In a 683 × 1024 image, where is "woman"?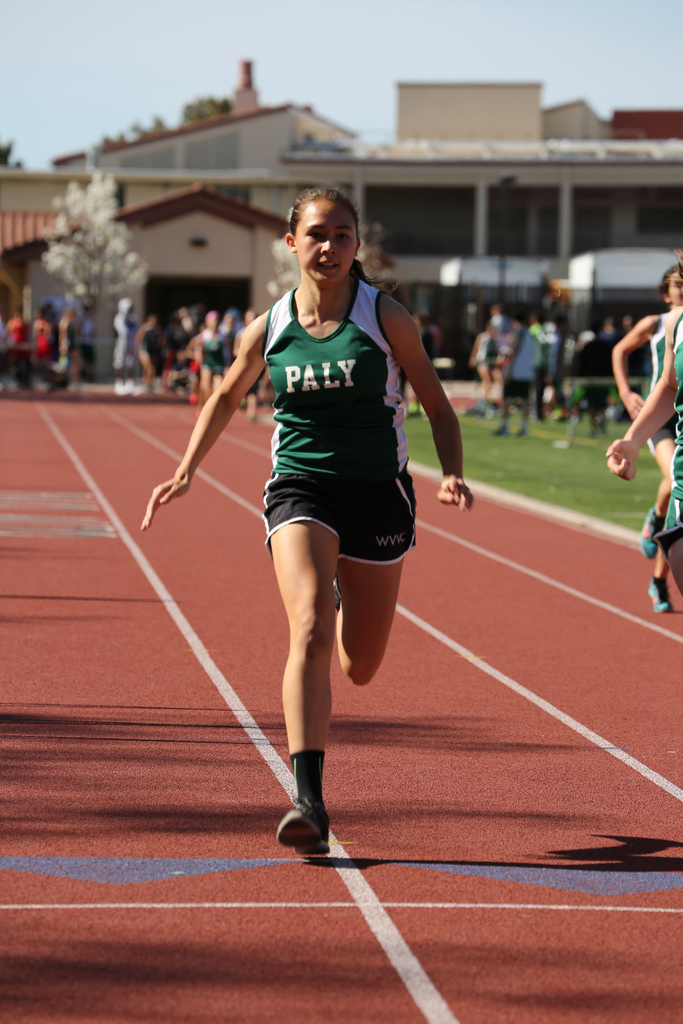
<box>163,166,490,865</box>.
